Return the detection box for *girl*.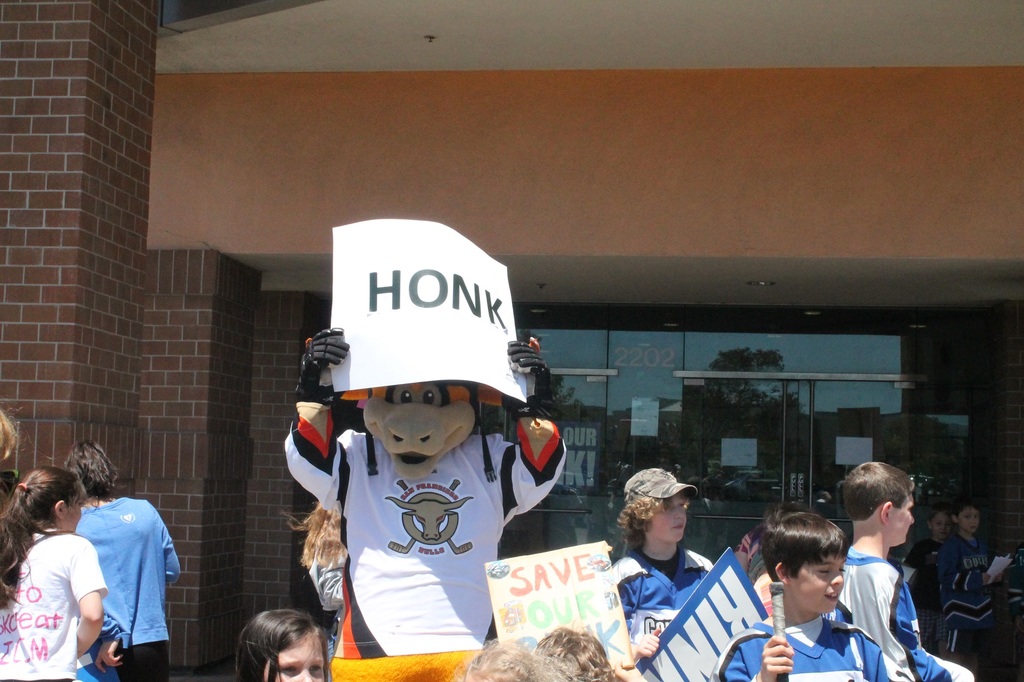
(x1=451, y1=638, x2=579, y2=681).
